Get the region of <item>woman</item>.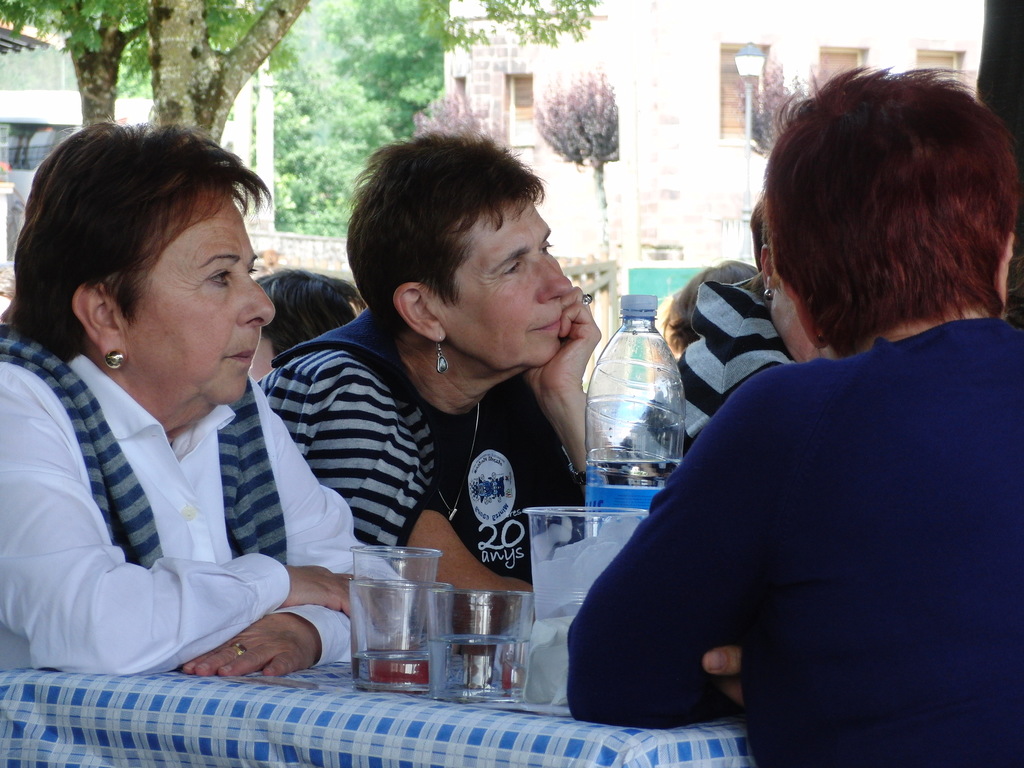
{"x1": 252, "y1": 132, "x2": 654, "y2": 624}.
